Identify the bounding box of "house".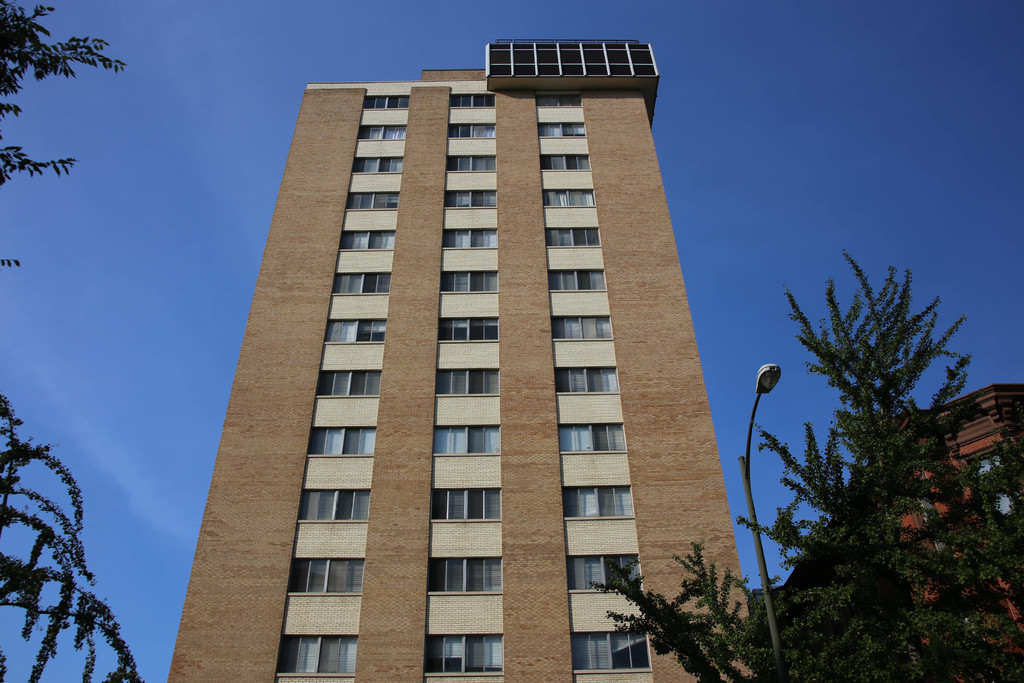
select_region(166, 35, 761, 682).
